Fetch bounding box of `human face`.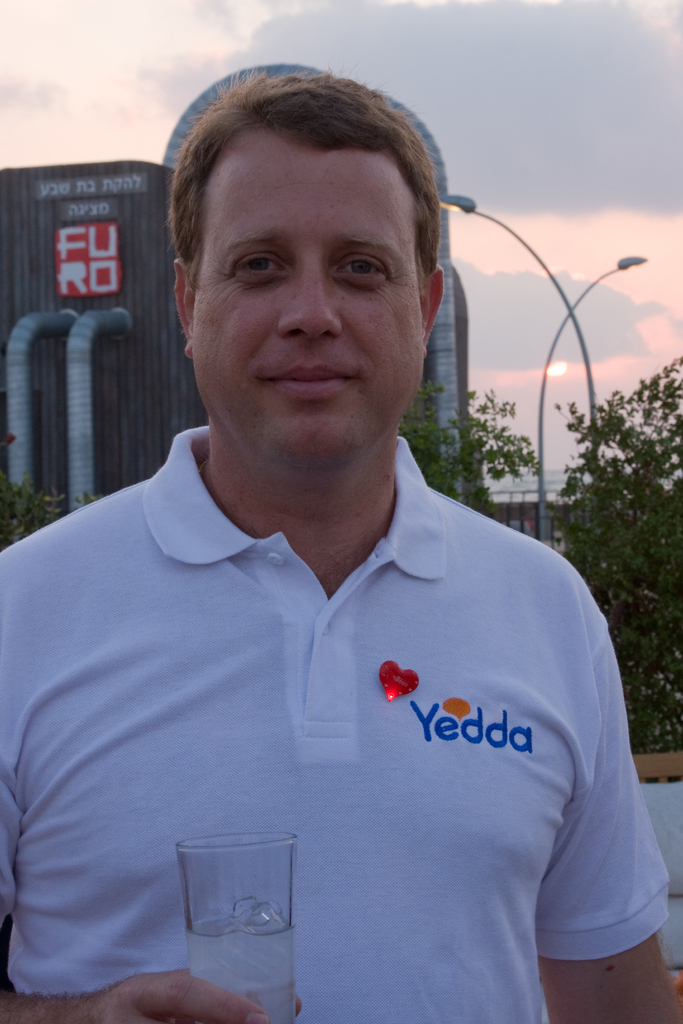
Bbox: l=194, t=146, r=427, b=468.
